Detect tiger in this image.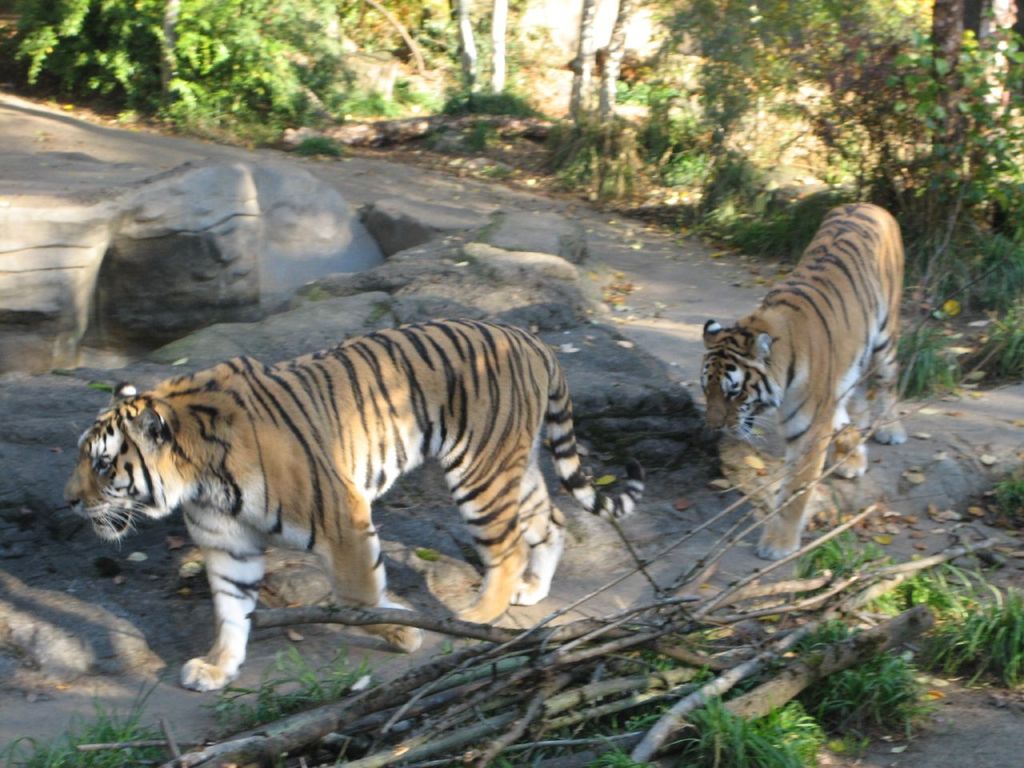
Detection: bbox=(62, 318, 643, 692).
